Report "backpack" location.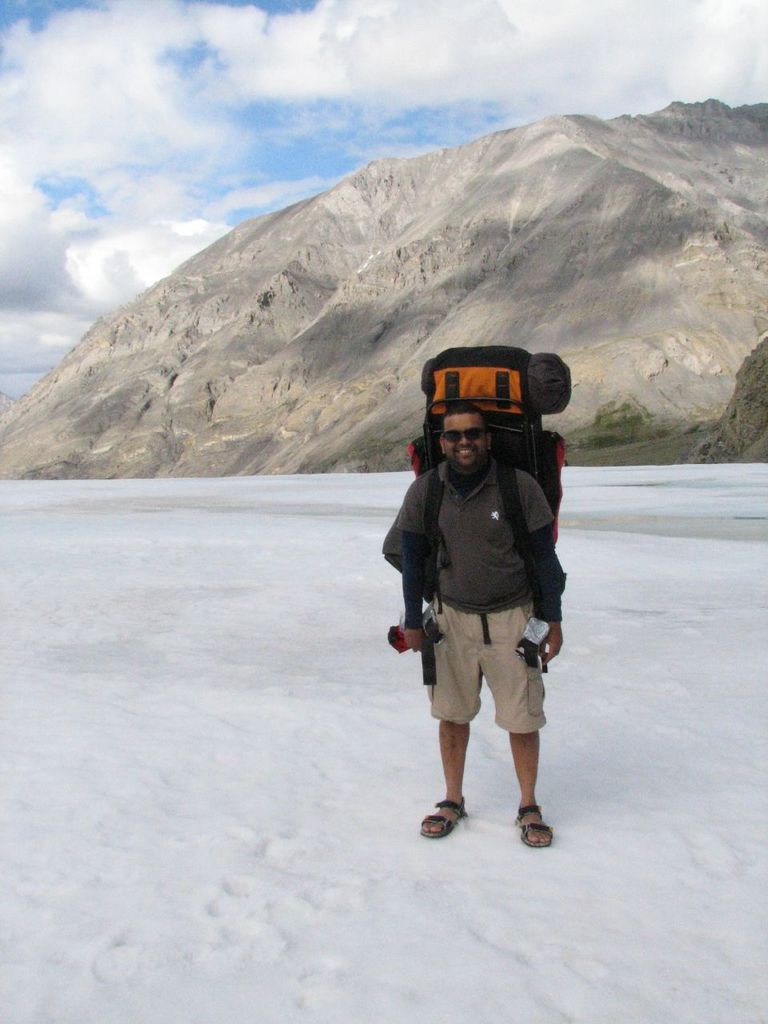
Report: 405:347:576:668.
